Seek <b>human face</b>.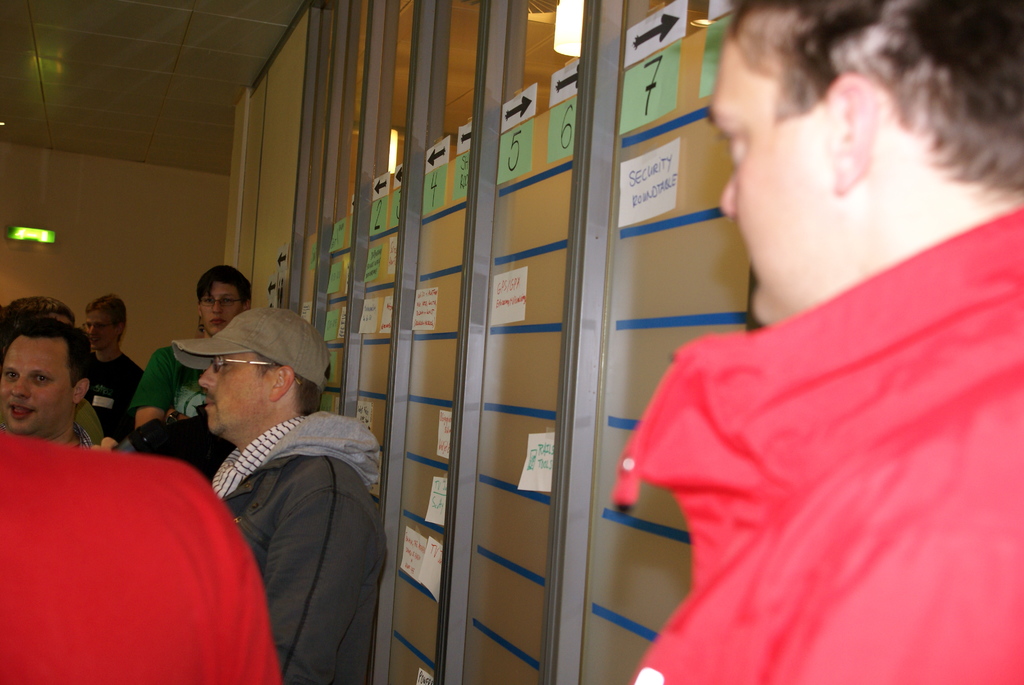
rect(89, 305, 114, 350).
